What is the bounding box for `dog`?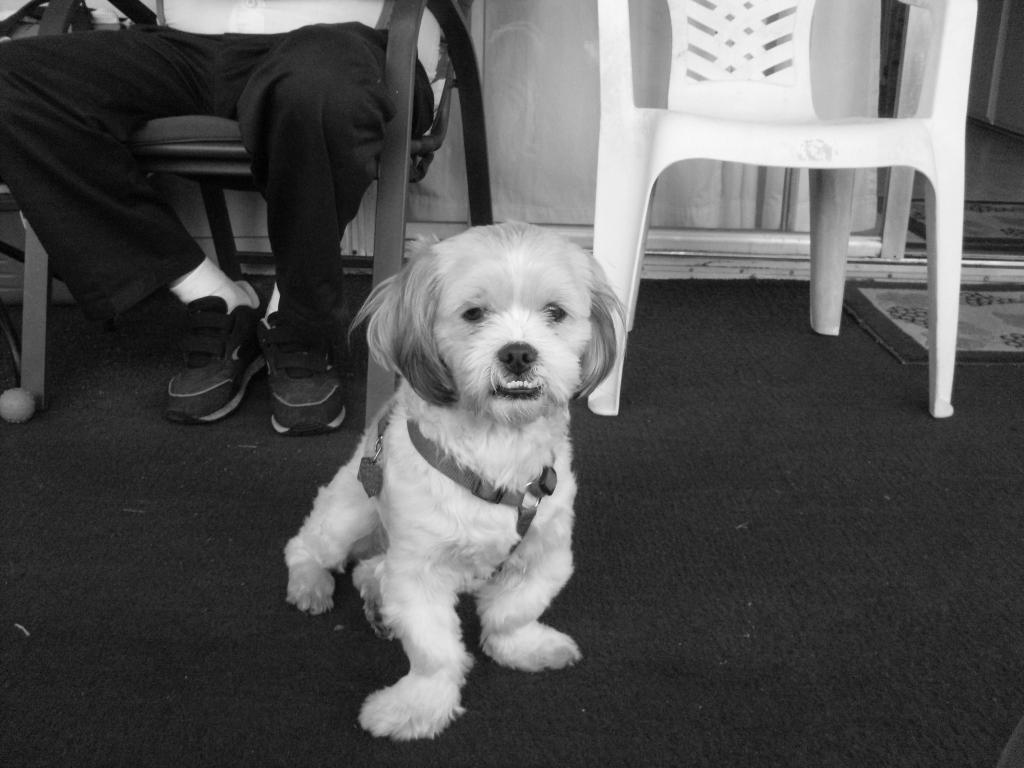
bbox=[284, 218, 630, 744].
